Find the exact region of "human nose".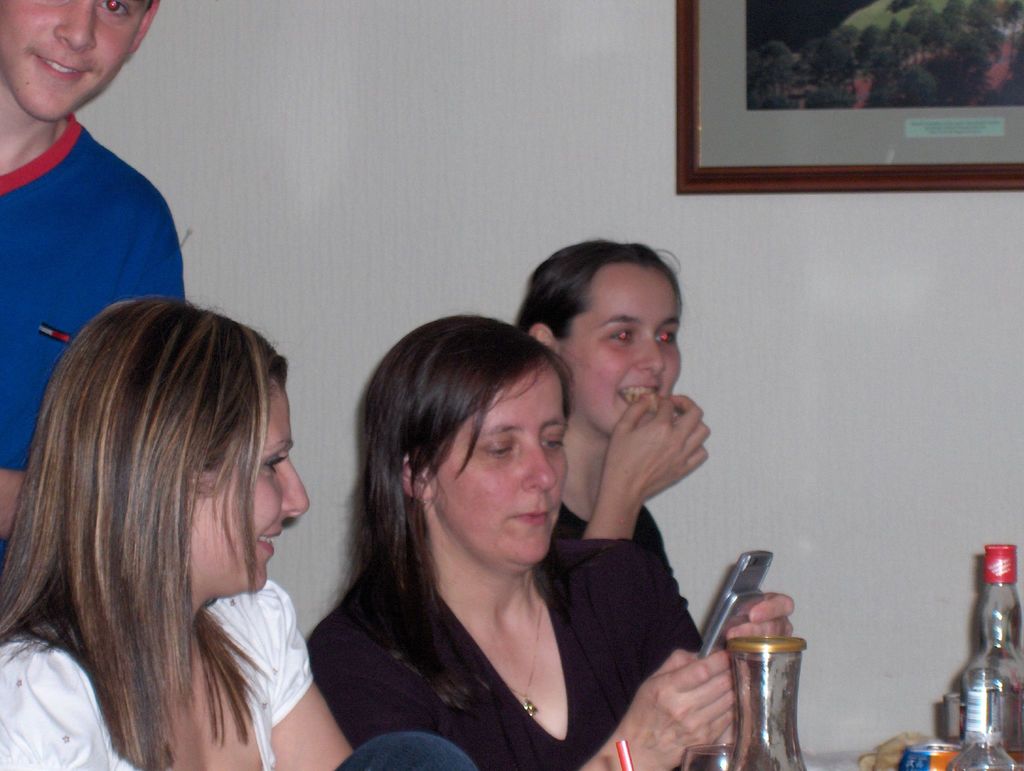
Exact region: 52,0,95,54.
